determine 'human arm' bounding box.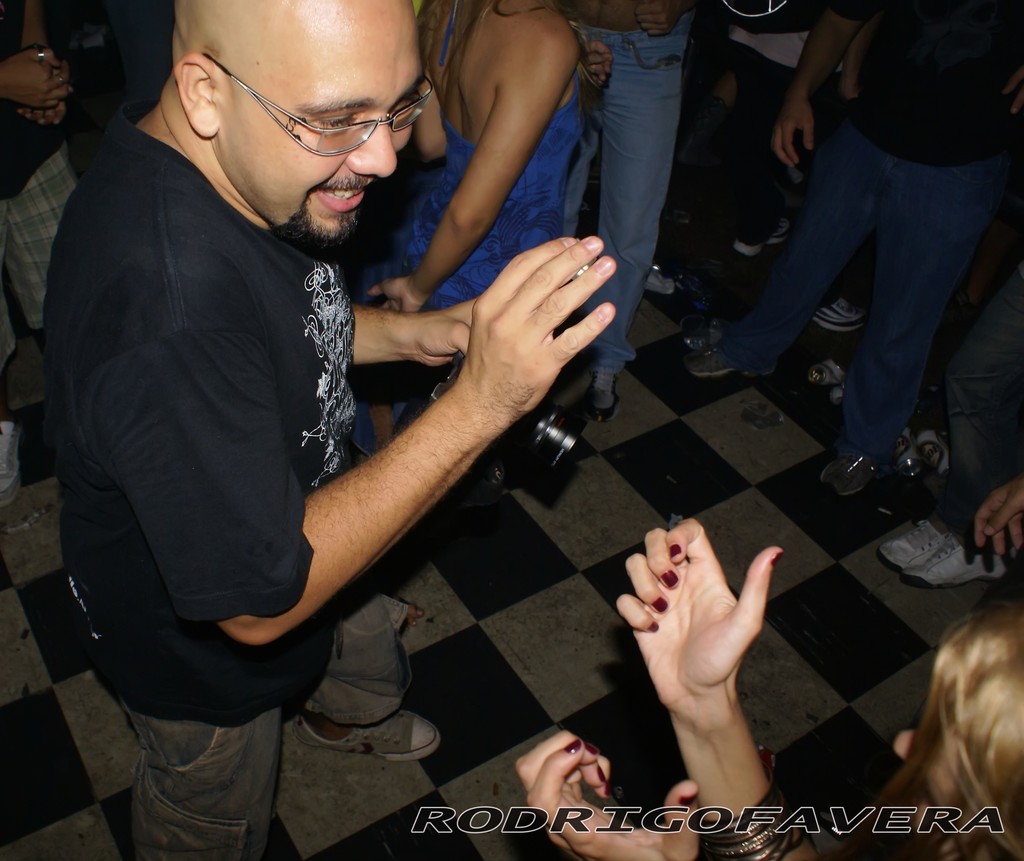
Determined: {"x1": 388, "y1": 51, "x2": 585, "y2": 277}.
